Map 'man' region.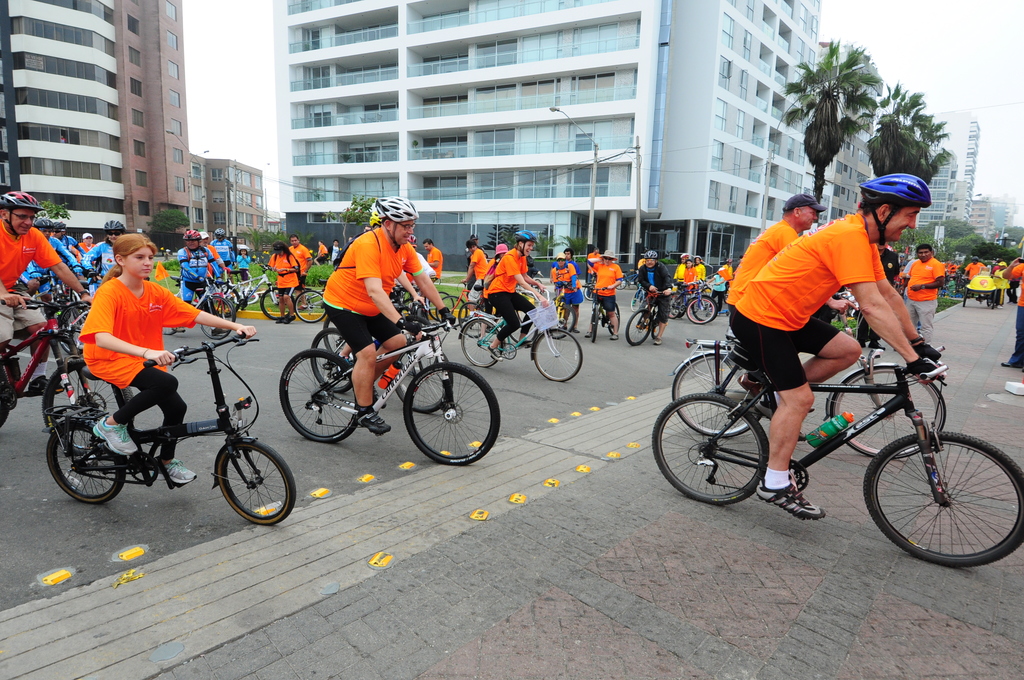
Mapped to {"x1": 476, "y1": 227, "x2": 544, "y2": 346}.
